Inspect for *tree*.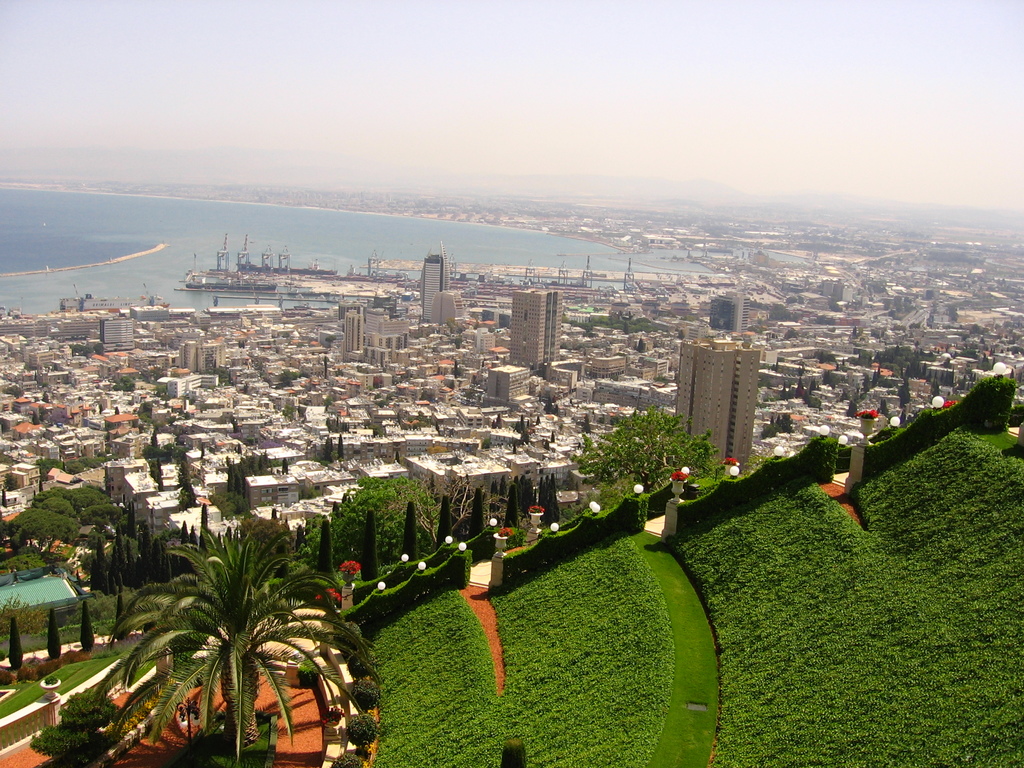
Inspection: l=761, t=410, r=791, b=439.
